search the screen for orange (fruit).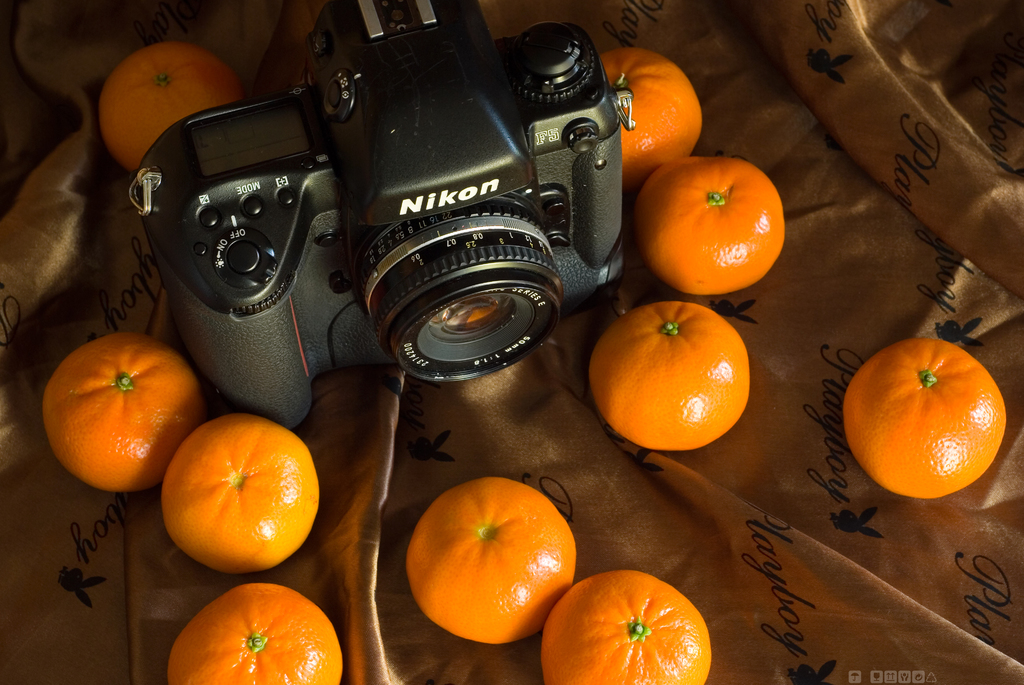
Found at 593/301/755/453.
